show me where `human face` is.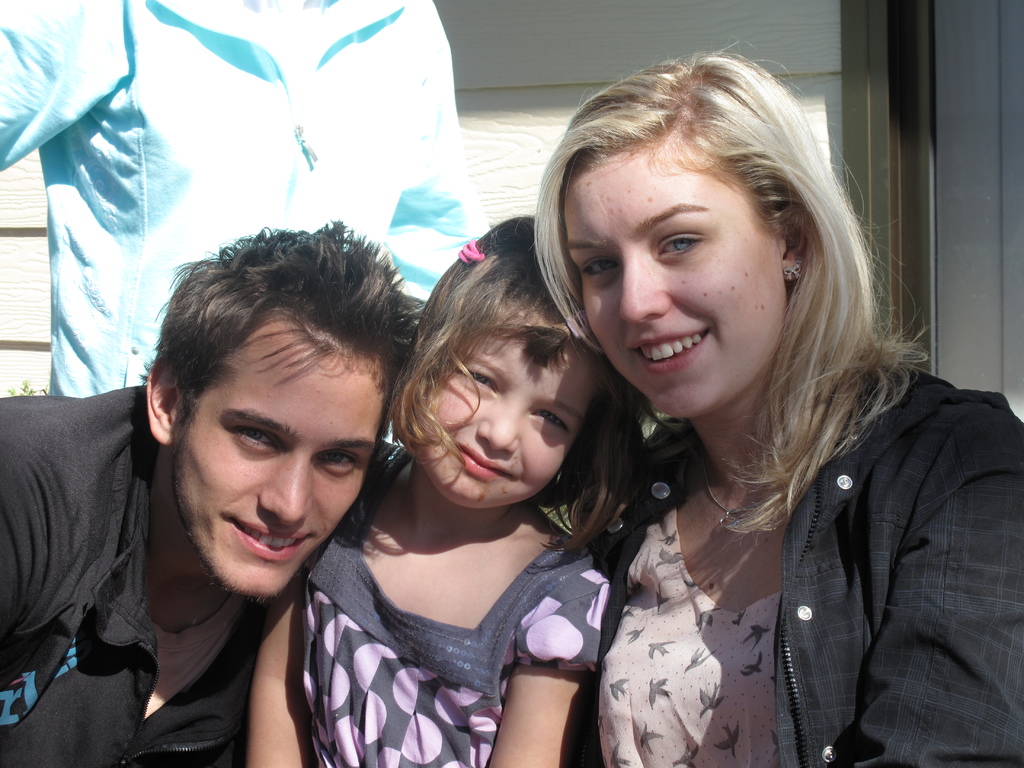
`human face` is at [left=413, top=298, right=595, bottom=507].
